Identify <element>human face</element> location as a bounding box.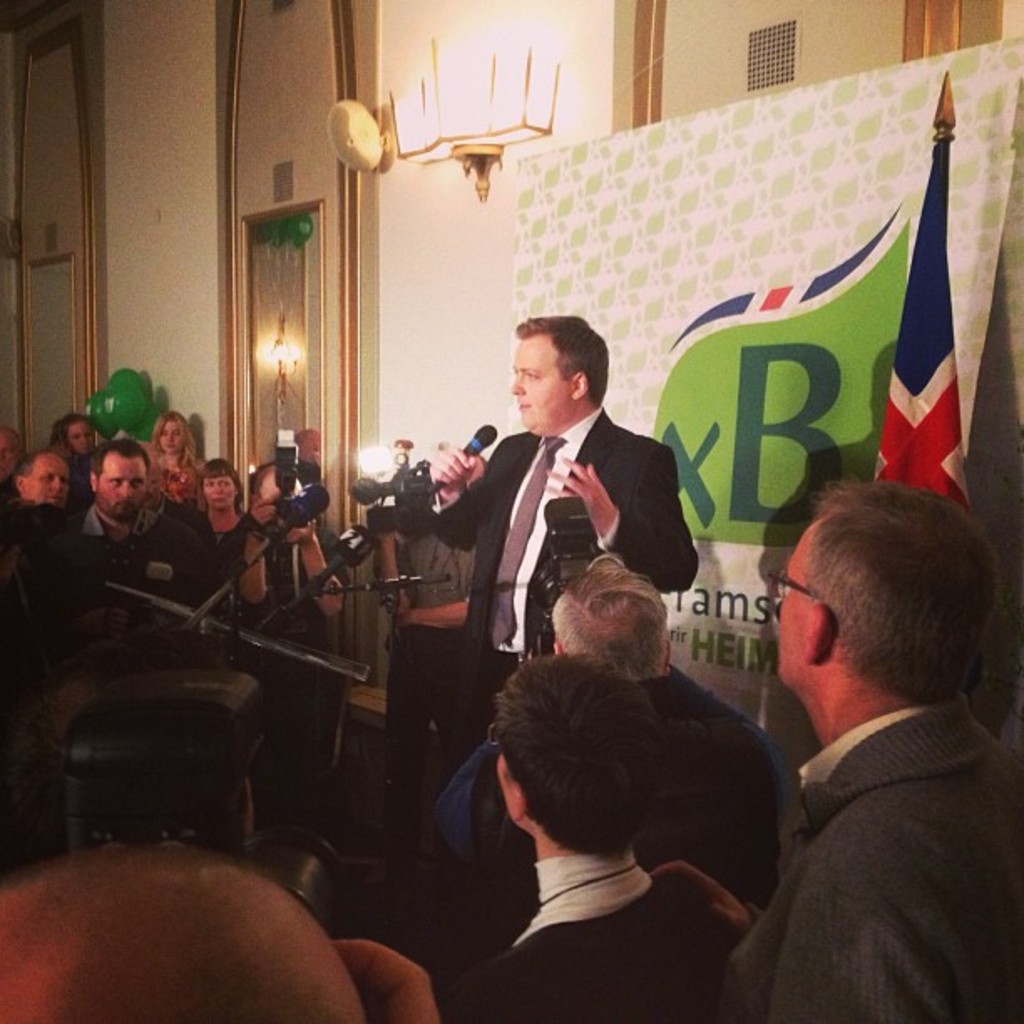
<region>201, 477, 231, 510</region>.
